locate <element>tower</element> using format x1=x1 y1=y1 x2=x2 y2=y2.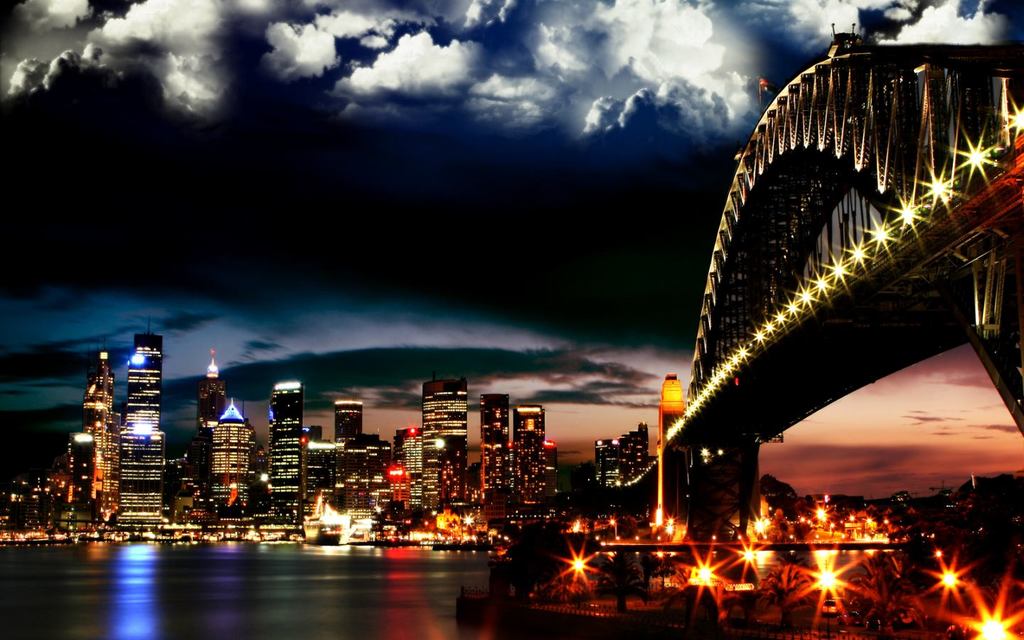
x1=304 y1=436 x2=336 y2=528.
